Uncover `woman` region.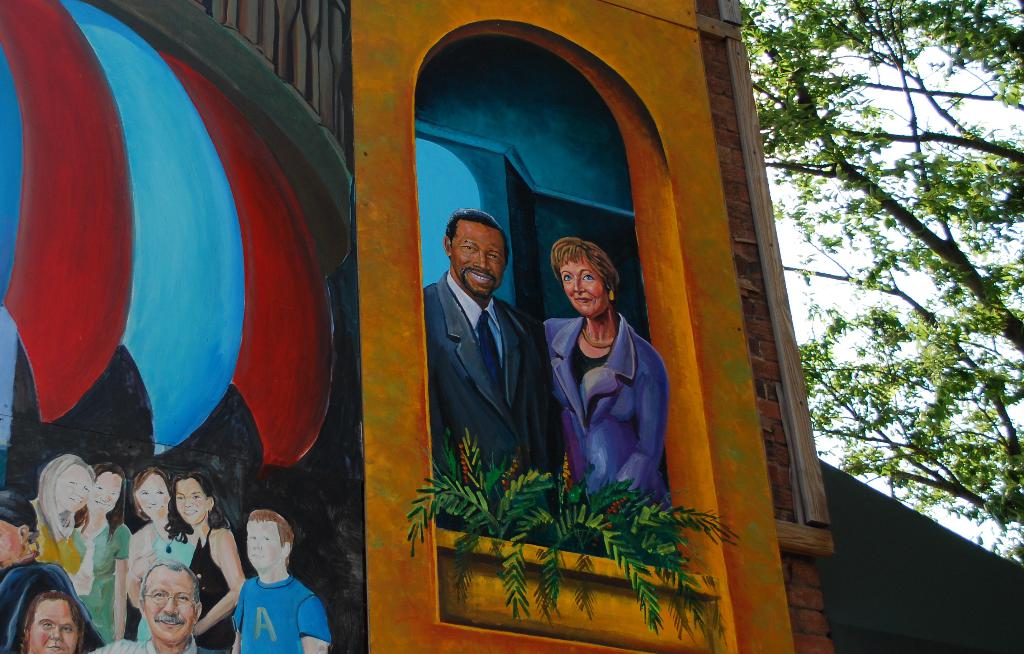
Uncovered: 70:464:134:642.
